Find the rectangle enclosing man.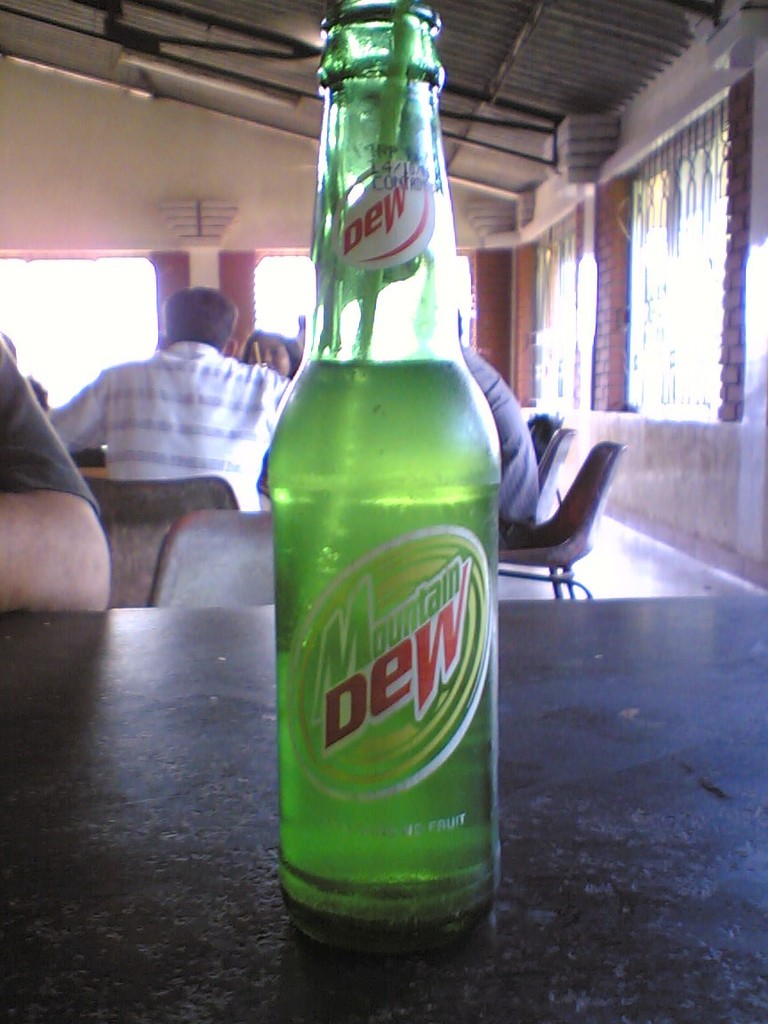
{"left": 47, "top": 268, "right": 305, "bottom": 560}.
